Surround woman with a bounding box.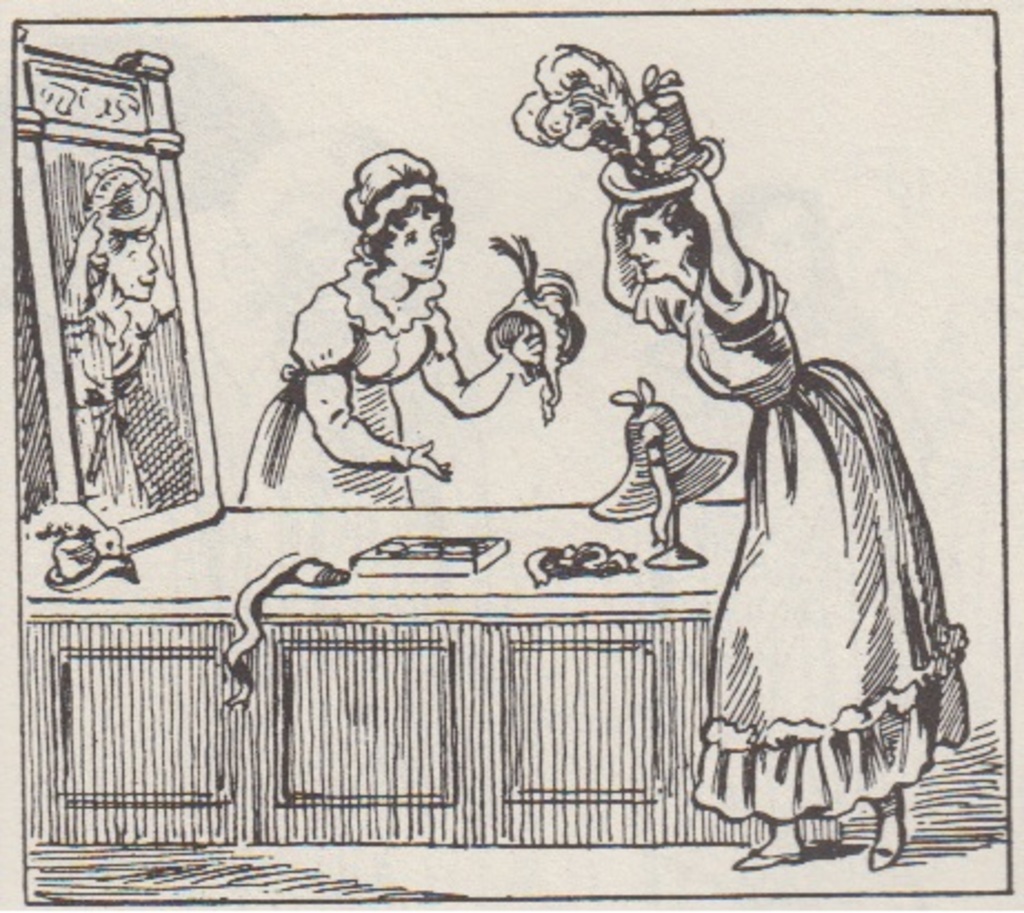
rect(604, 158, 975, 877).
